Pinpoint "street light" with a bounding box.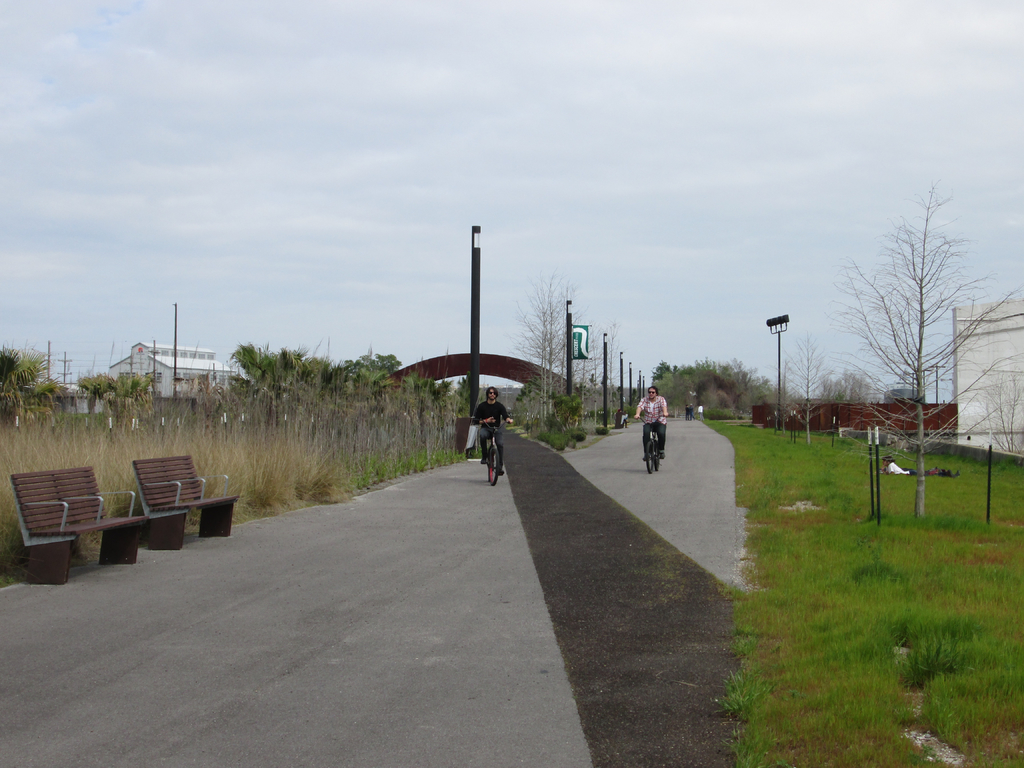
crop(640, 377, 646, 393).
